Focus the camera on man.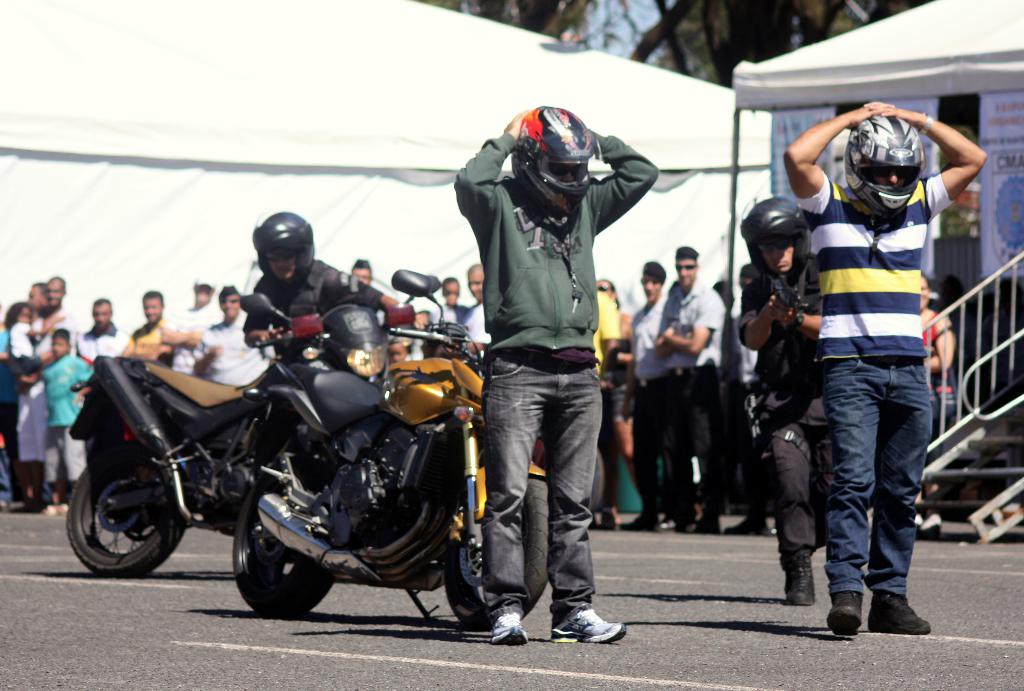
Focus region: box=[450, 111, 646, 640].
